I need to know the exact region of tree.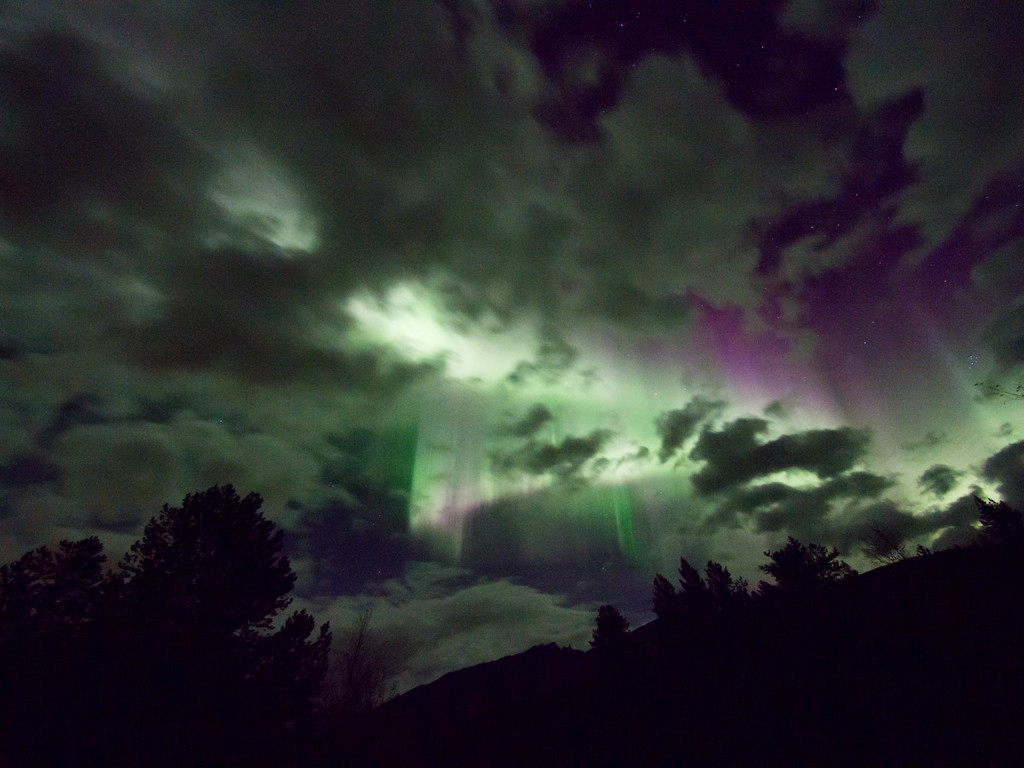
Region: 735:574:749:600.
